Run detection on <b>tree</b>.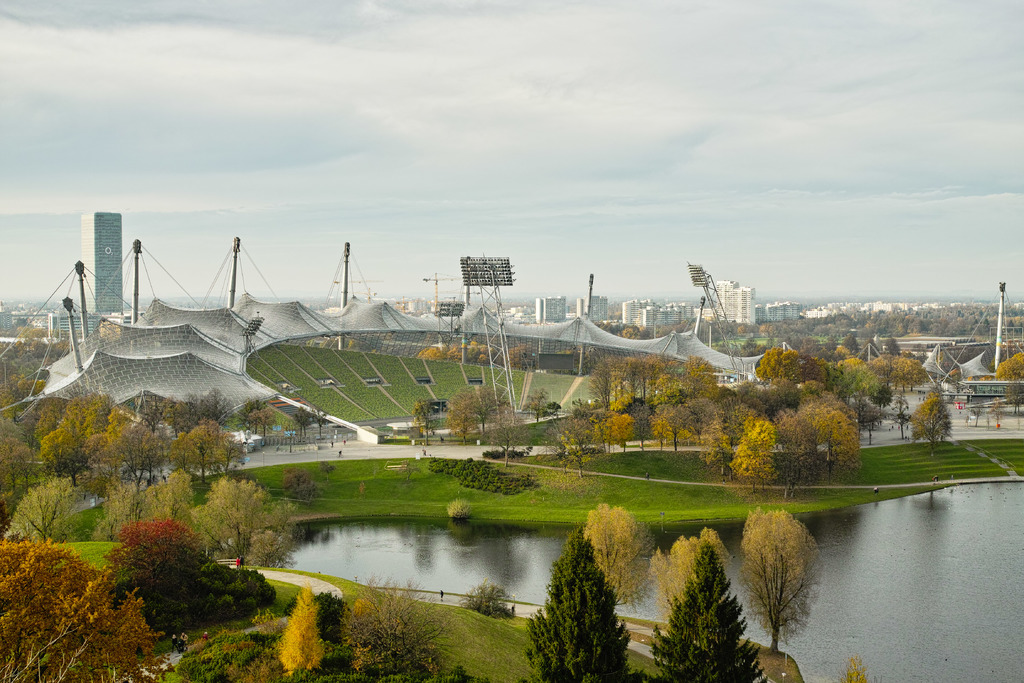
Result: (left=742, top=505, right=824, bottom=652).
